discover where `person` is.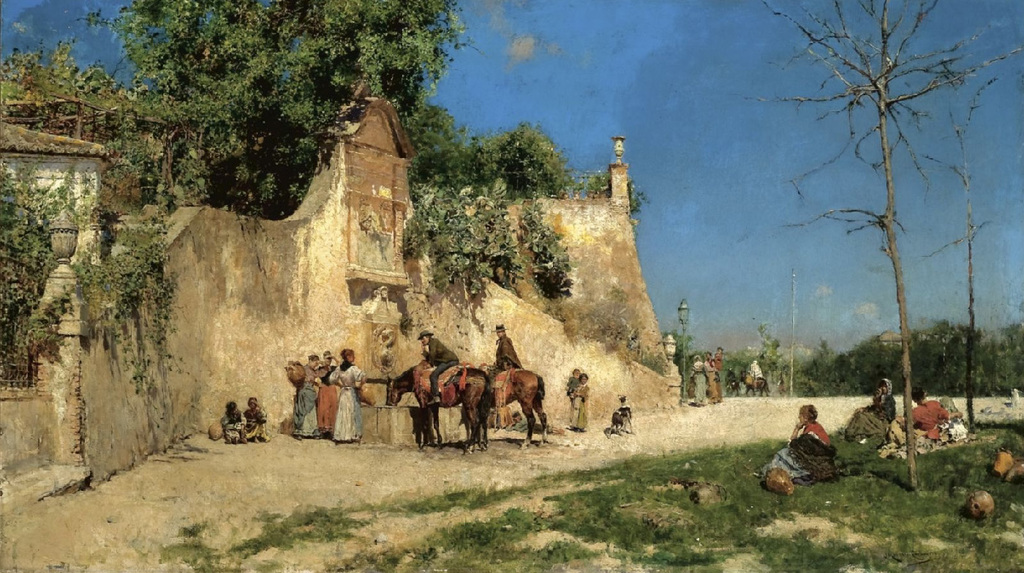
Discovered at pyautogui.locateOnScreen(568, 374, 591, 433).
